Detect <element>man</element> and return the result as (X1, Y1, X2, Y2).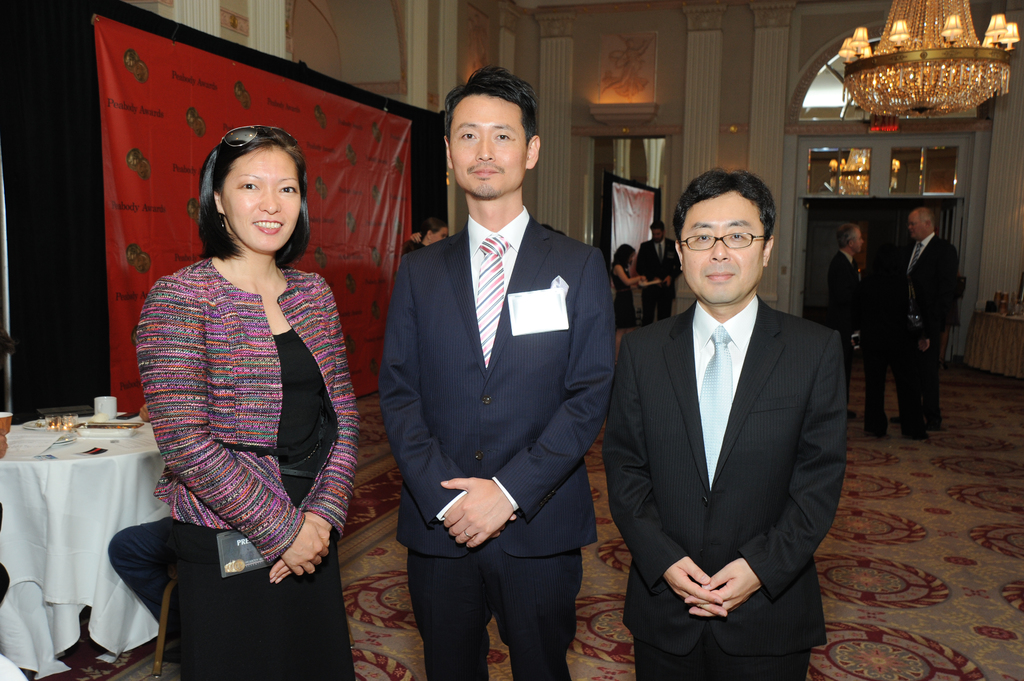
(630, 218, 687, 319).
